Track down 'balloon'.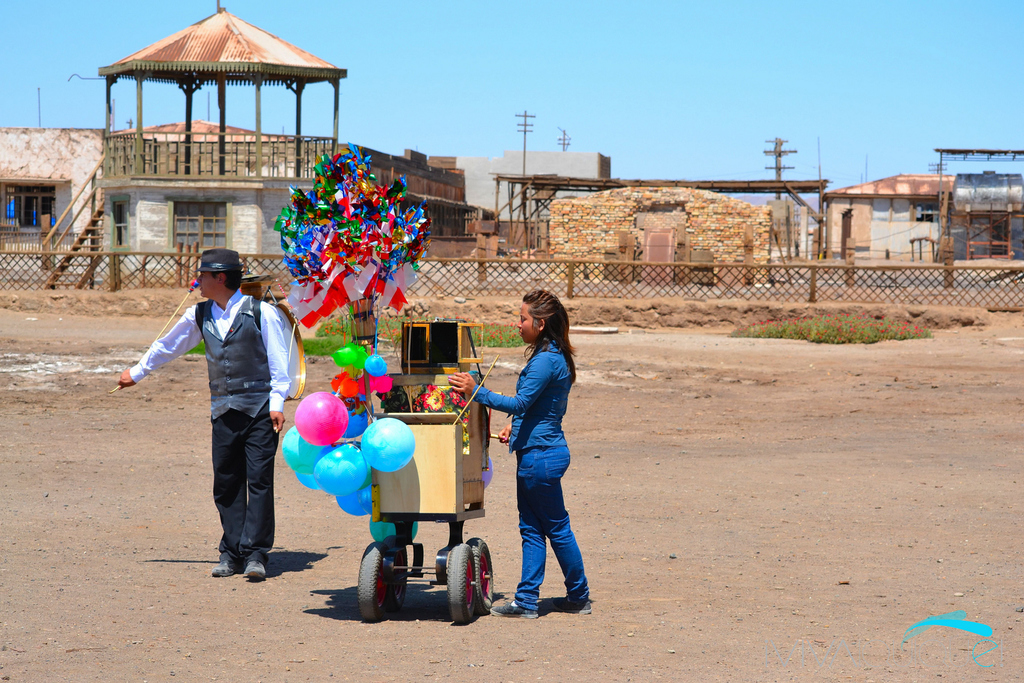
Tracked to [360, 488, 372, 499].
